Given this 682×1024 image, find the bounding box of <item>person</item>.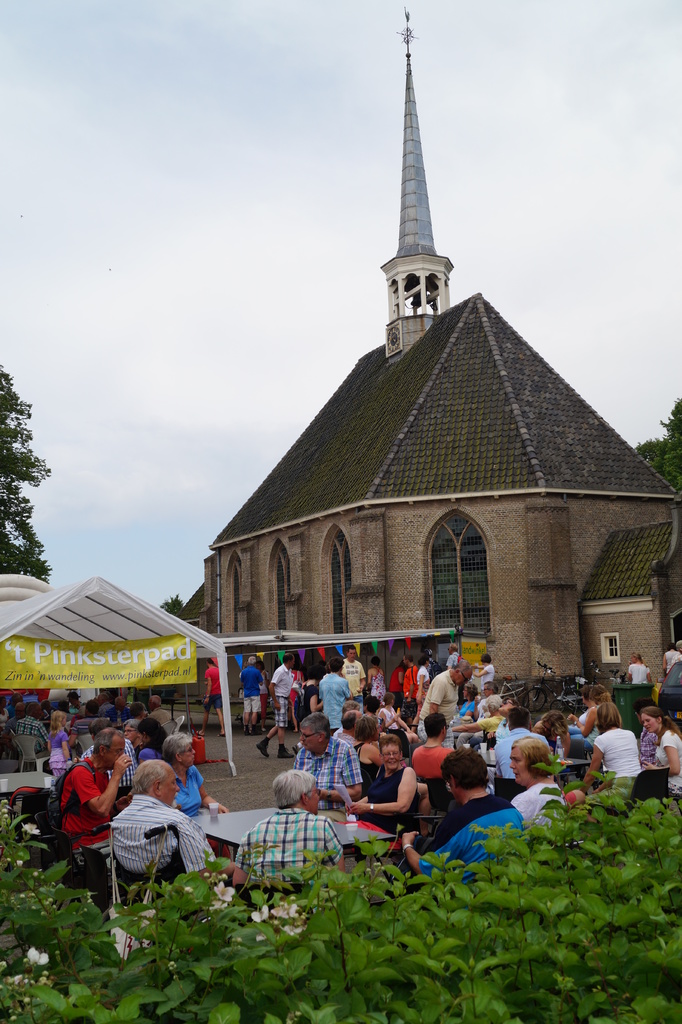
bbox=(196, 657, 225, 739).
